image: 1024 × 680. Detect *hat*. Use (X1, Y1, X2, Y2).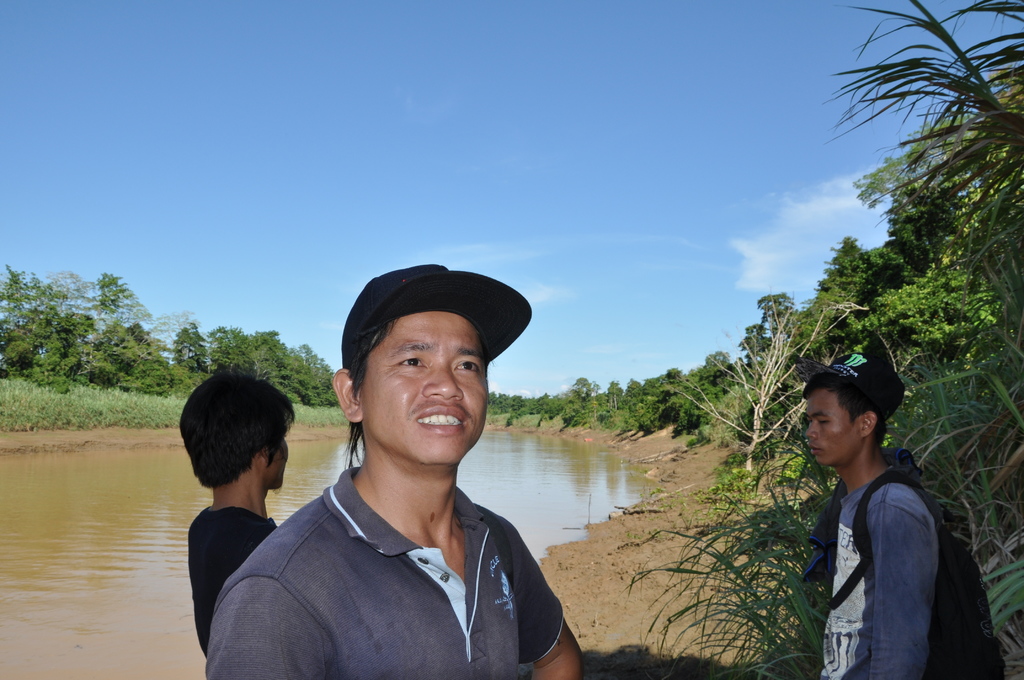
(800, 350, 908, 421).
